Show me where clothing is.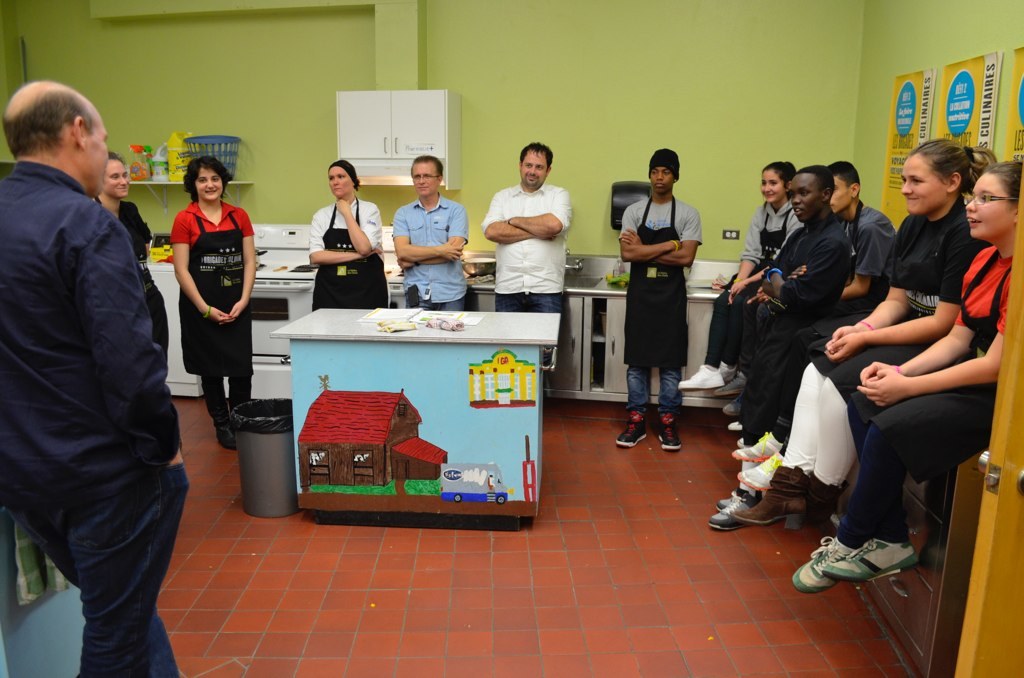
clothing is at select_region(307, 196, 389, 313).
